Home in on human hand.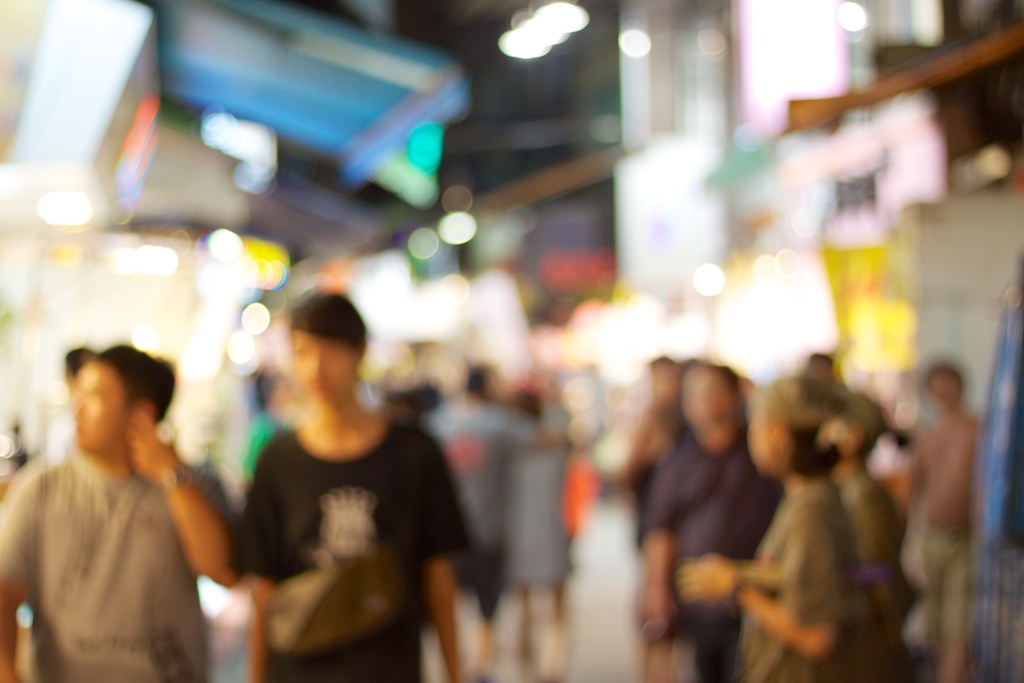
Homed in at <box>122,410,186,481</box>.
